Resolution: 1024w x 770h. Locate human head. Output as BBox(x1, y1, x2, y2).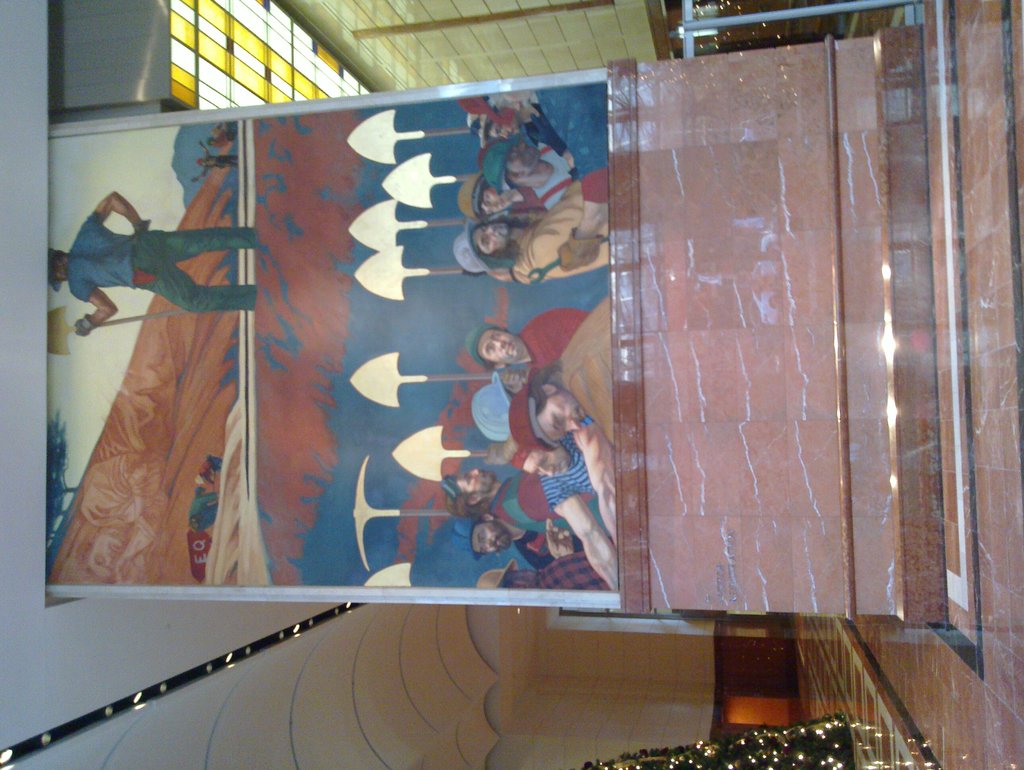
BBox(462, 108, 517, 145).
